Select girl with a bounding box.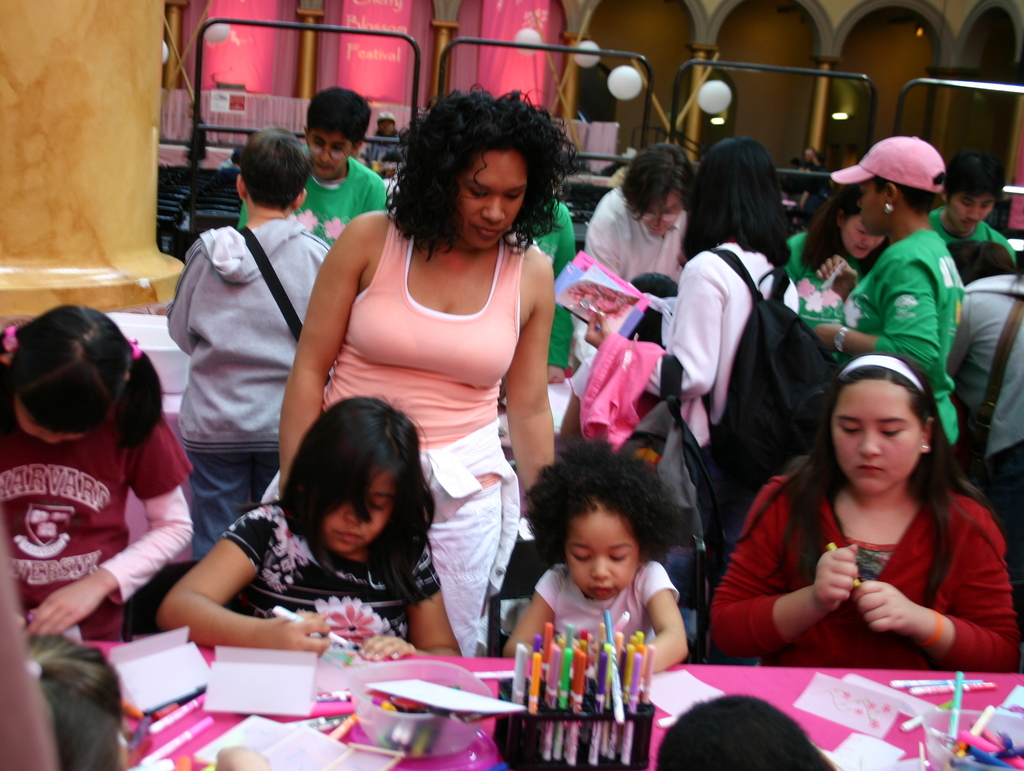
[627, 142, 842, 577].
